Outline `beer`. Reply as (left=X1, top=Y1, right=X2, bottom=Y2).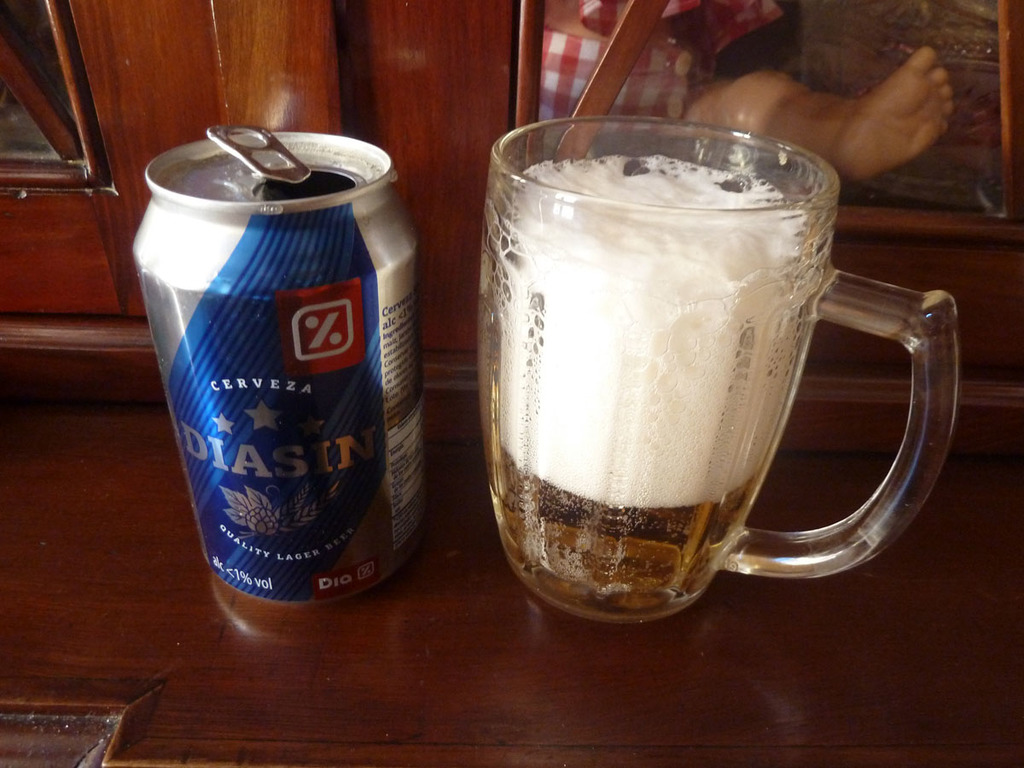
(left=491, top=157, right=813, bottom=623).
